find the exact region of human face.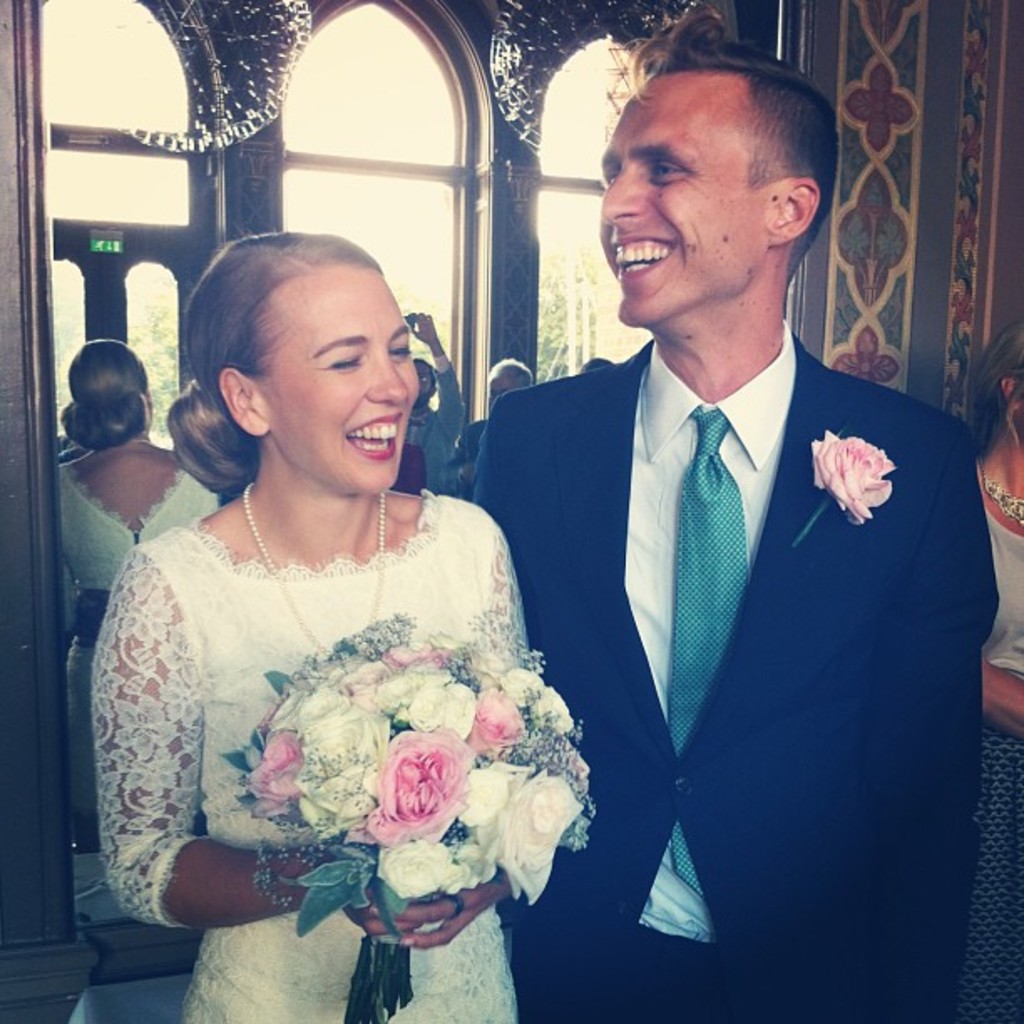
Exact region: (599, 75, 763, 330).
